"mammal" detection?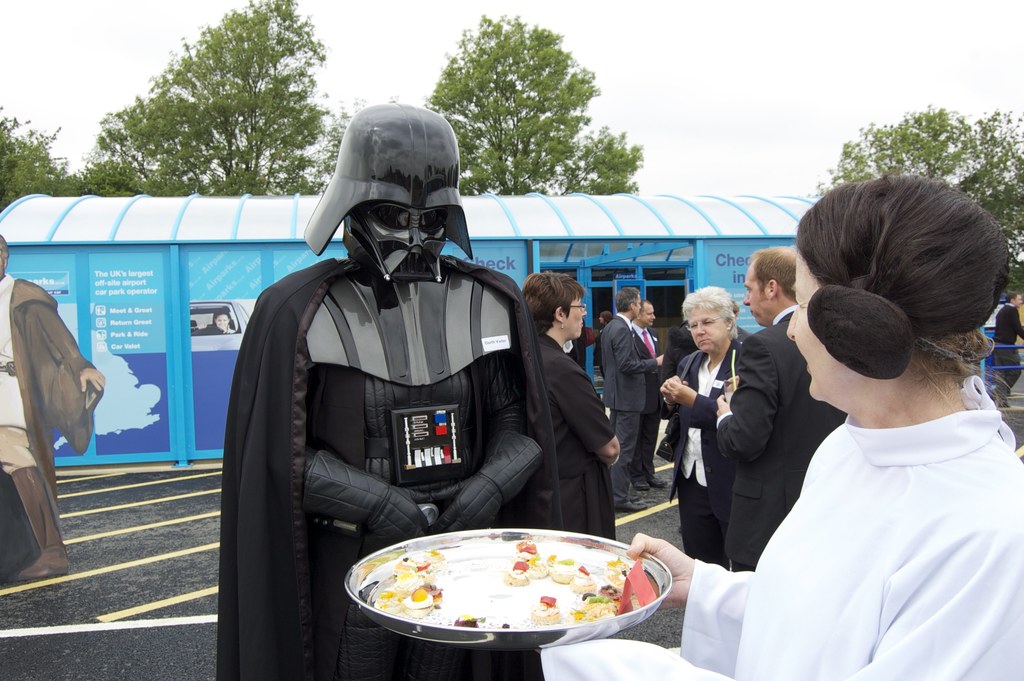
BBox(209, 97, 552, 680)
